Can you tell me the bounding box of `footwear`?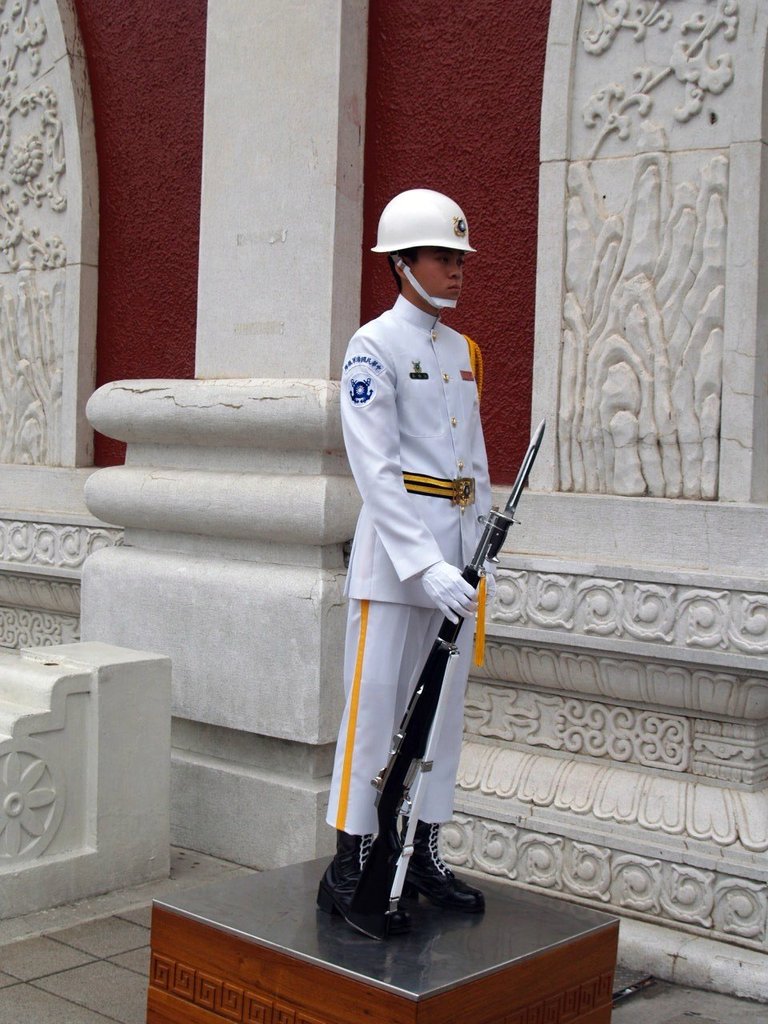
319,797,396,936.
